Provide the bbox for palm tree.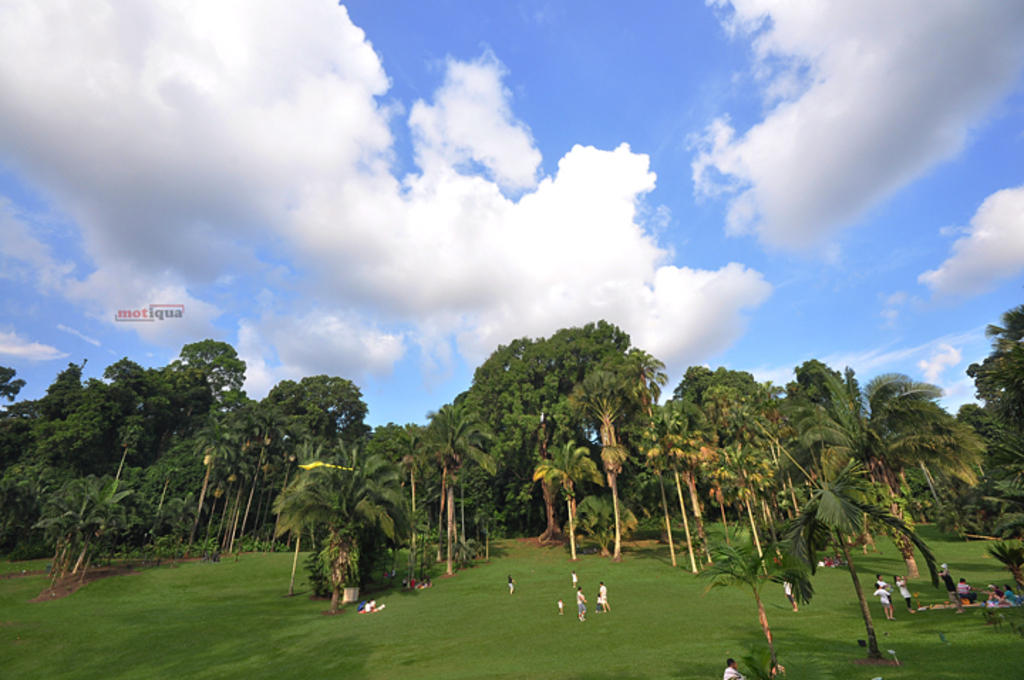
565,330,676,546.
